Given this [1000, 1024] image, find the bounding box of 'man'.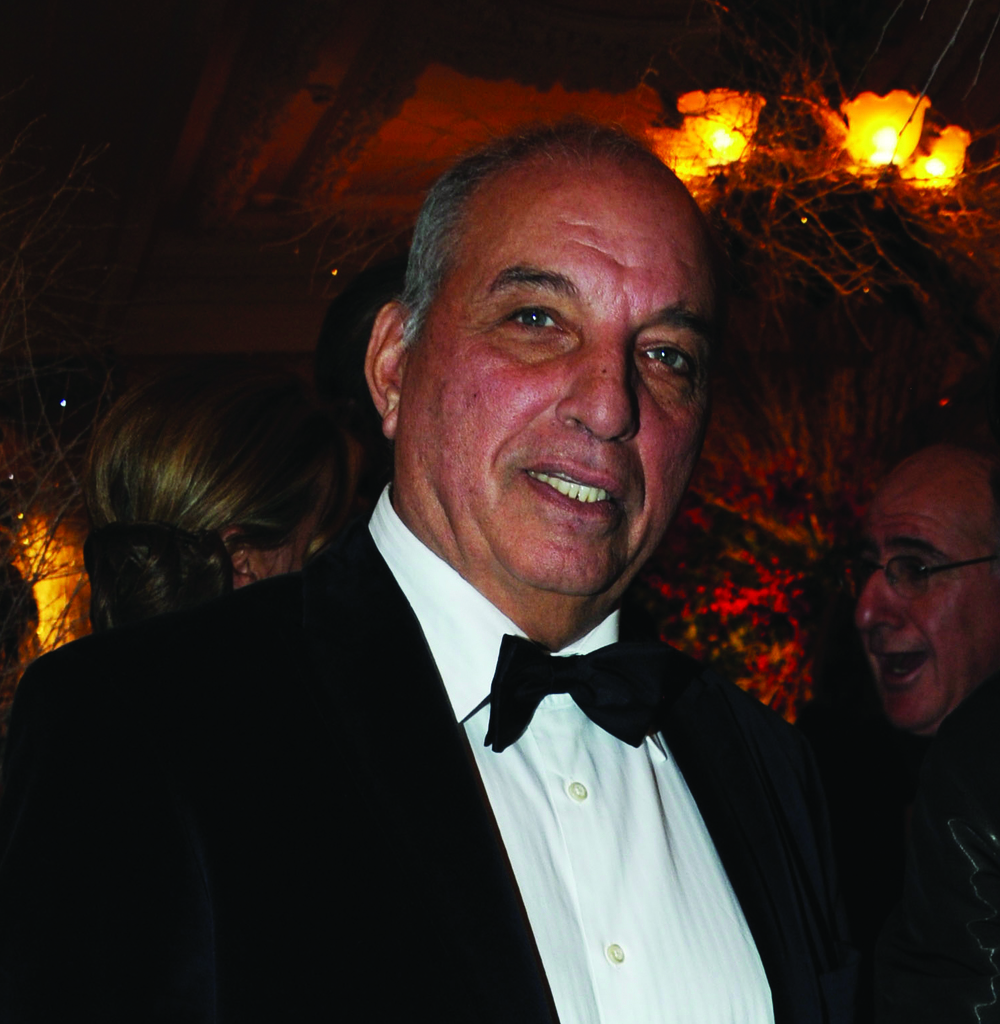
region(0, 128, 961, 1020).
